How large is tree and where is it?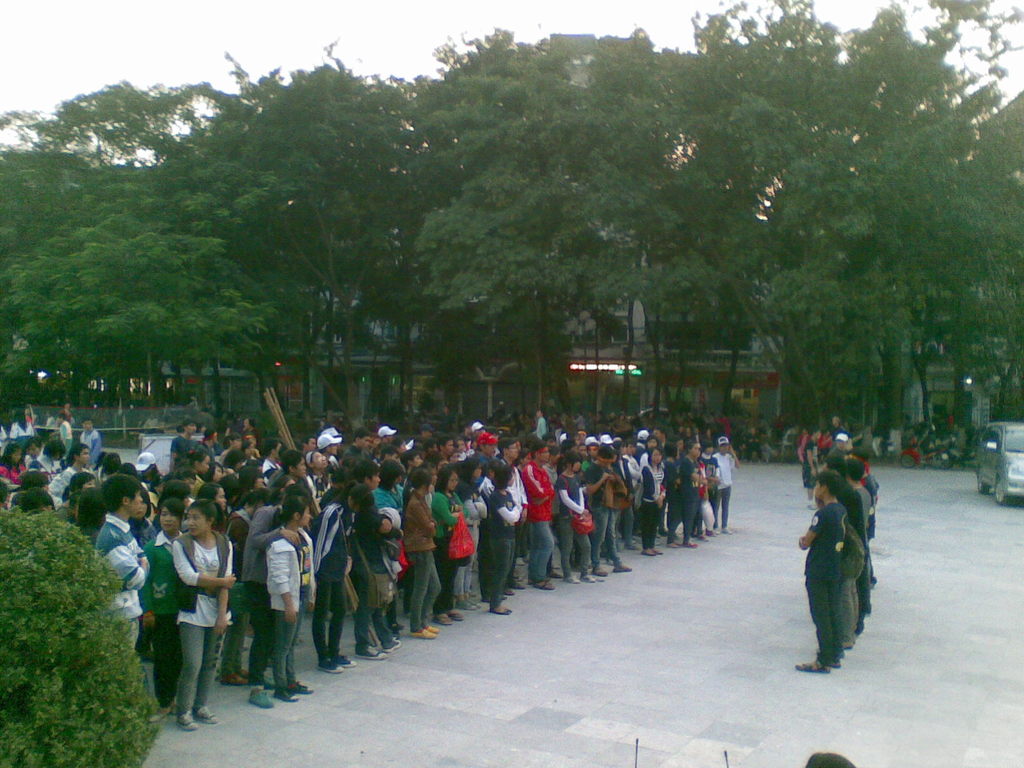
Bounding box: BBox(0, 506, 163, 767).
